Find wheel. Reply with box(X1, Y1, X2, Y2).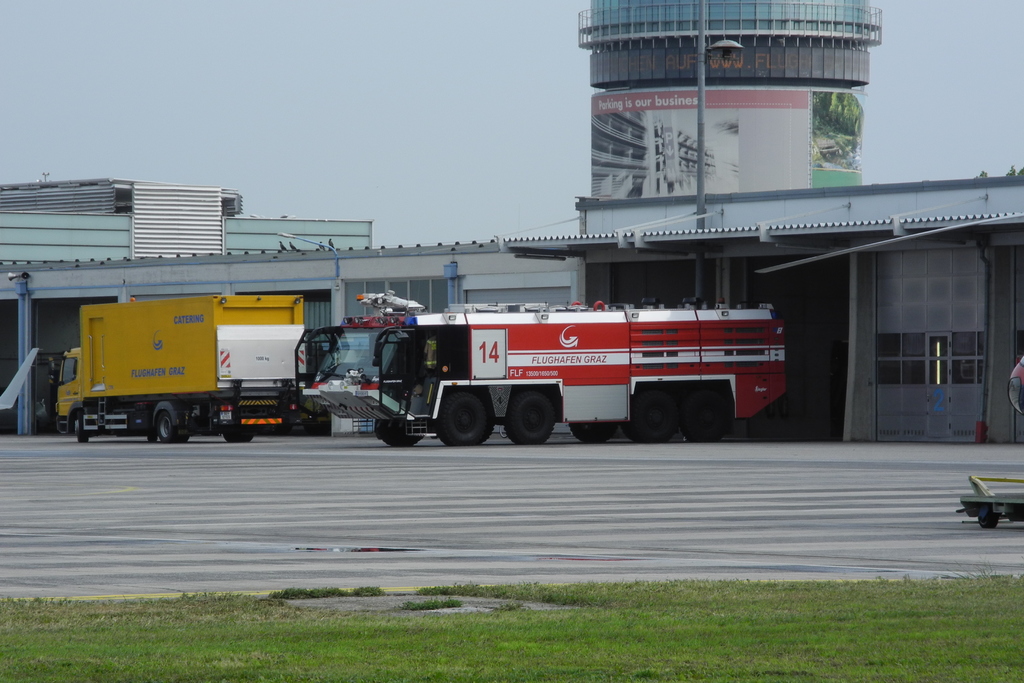
box(374, 409, 428, 449).
